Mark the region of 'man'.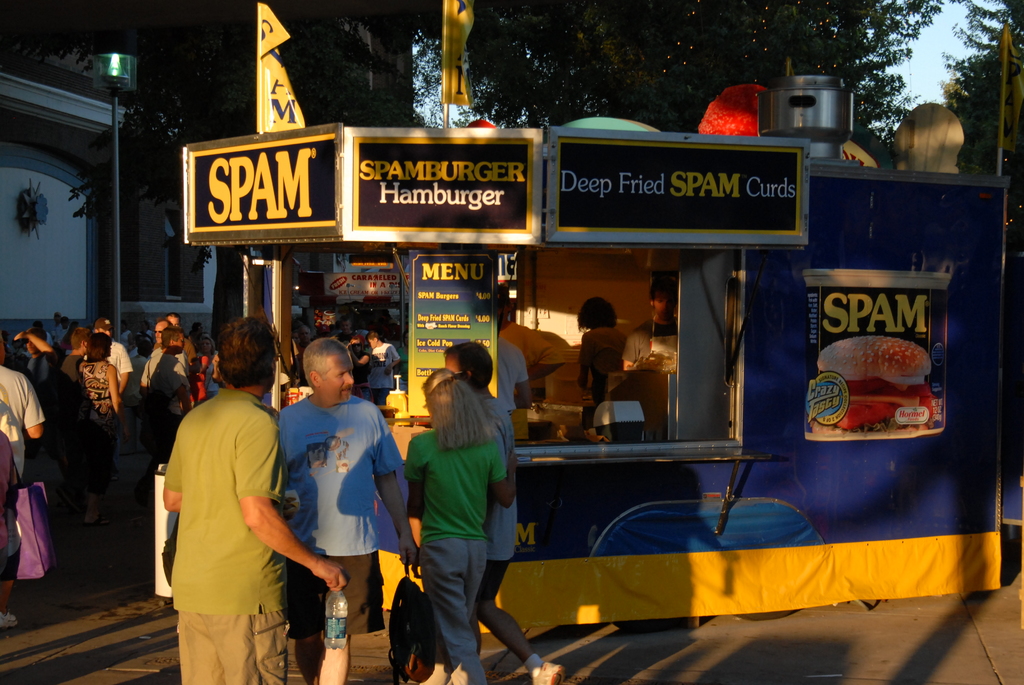
Region: x1=340 y1=316 x2=353 y2=333.
